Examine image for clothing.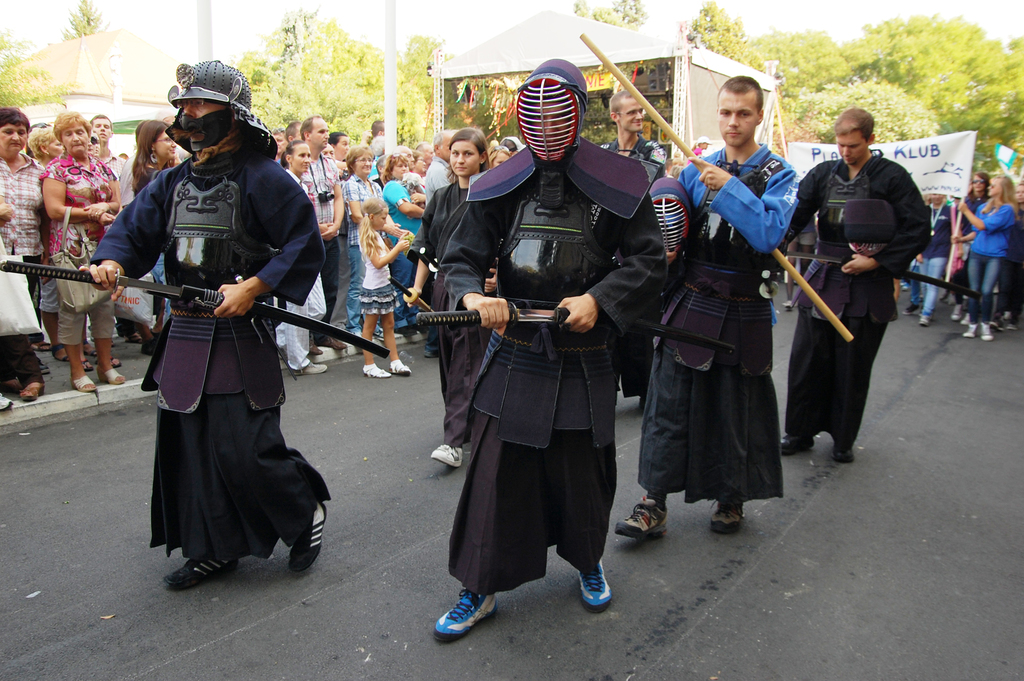
Examination result: (x1=0, y1=153, x2=50, y2=389).
